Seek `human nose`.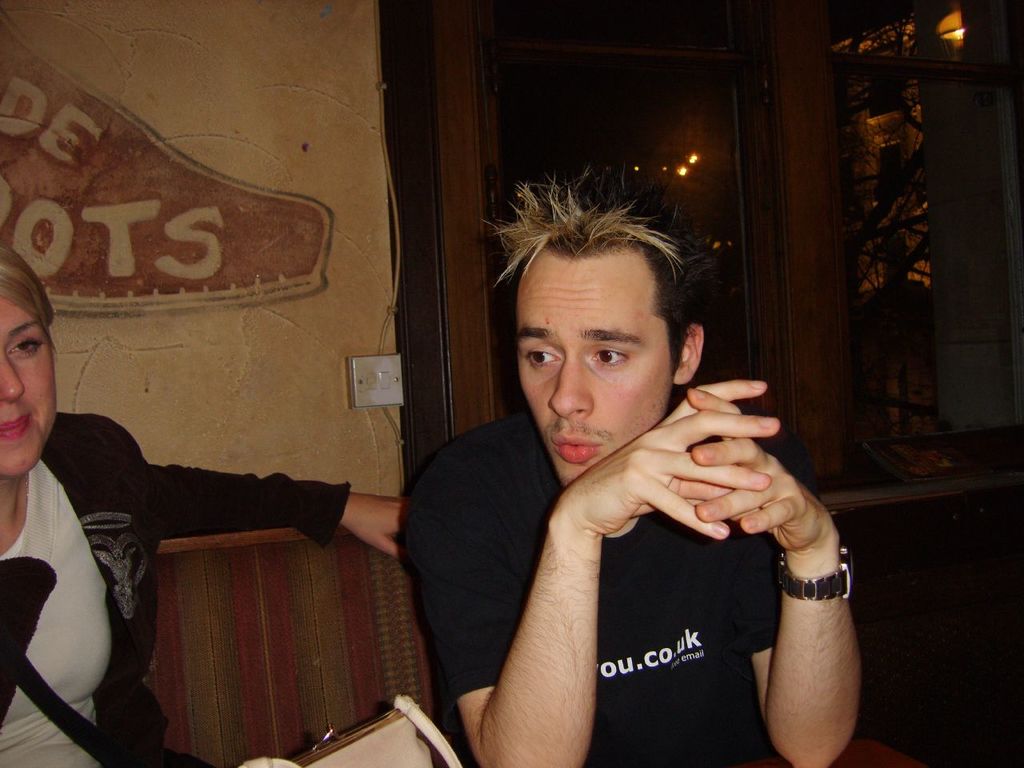
<bbox>0, 349, 29, 399</bbox>.
